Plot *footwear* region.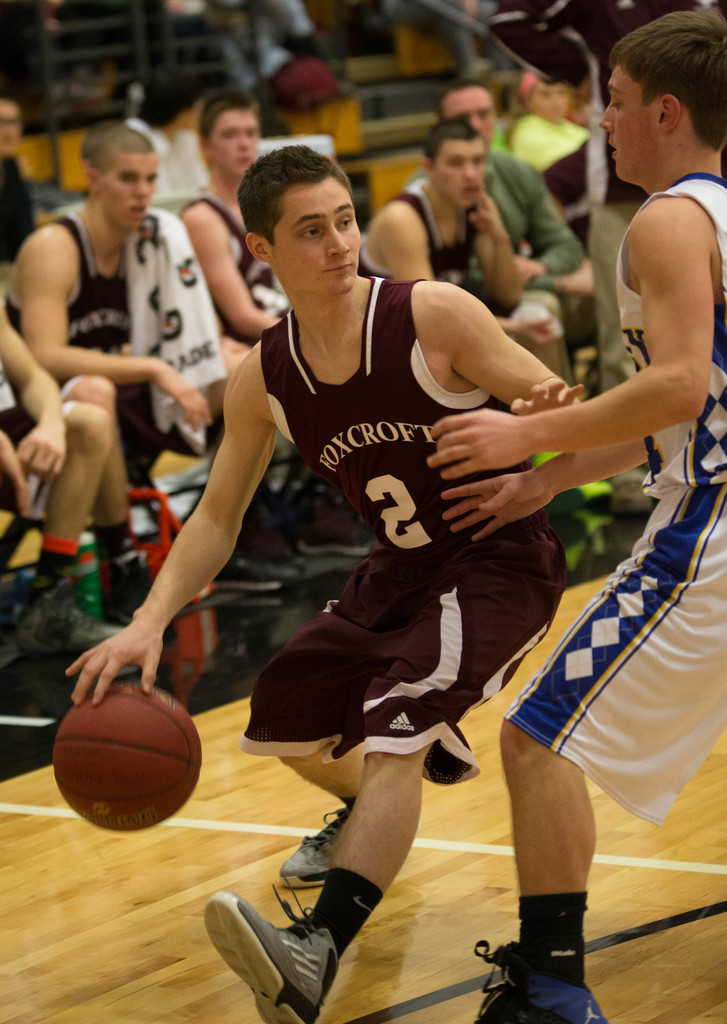
Plotted at l=608, t=468, r=651, b=518.
